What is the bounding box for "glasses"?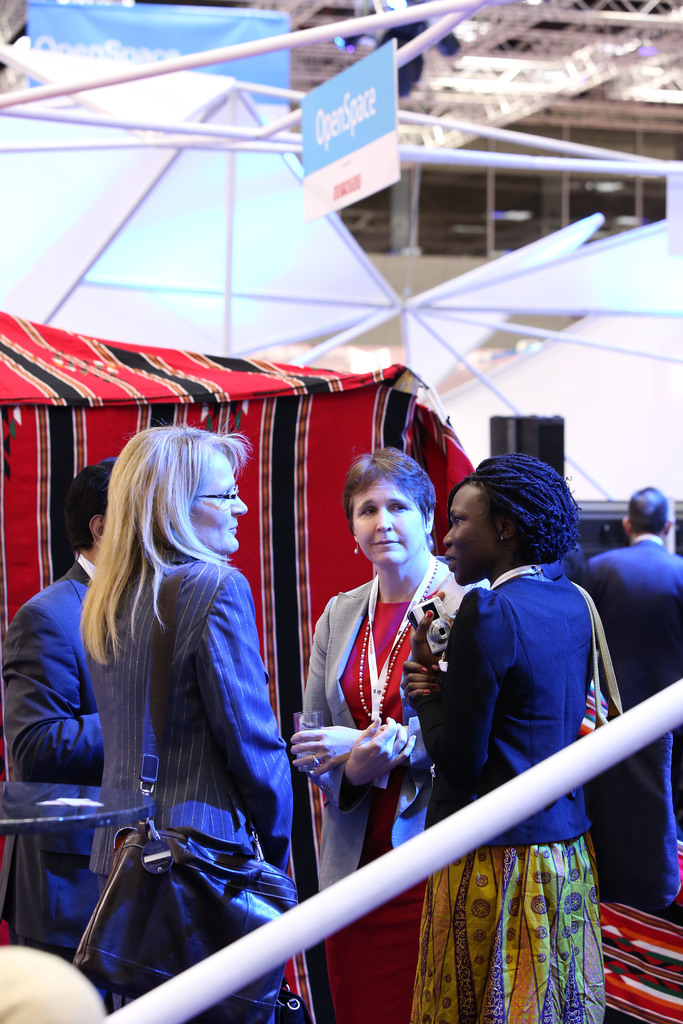
(x1=198, y1=483, x2=240, y2=511).
